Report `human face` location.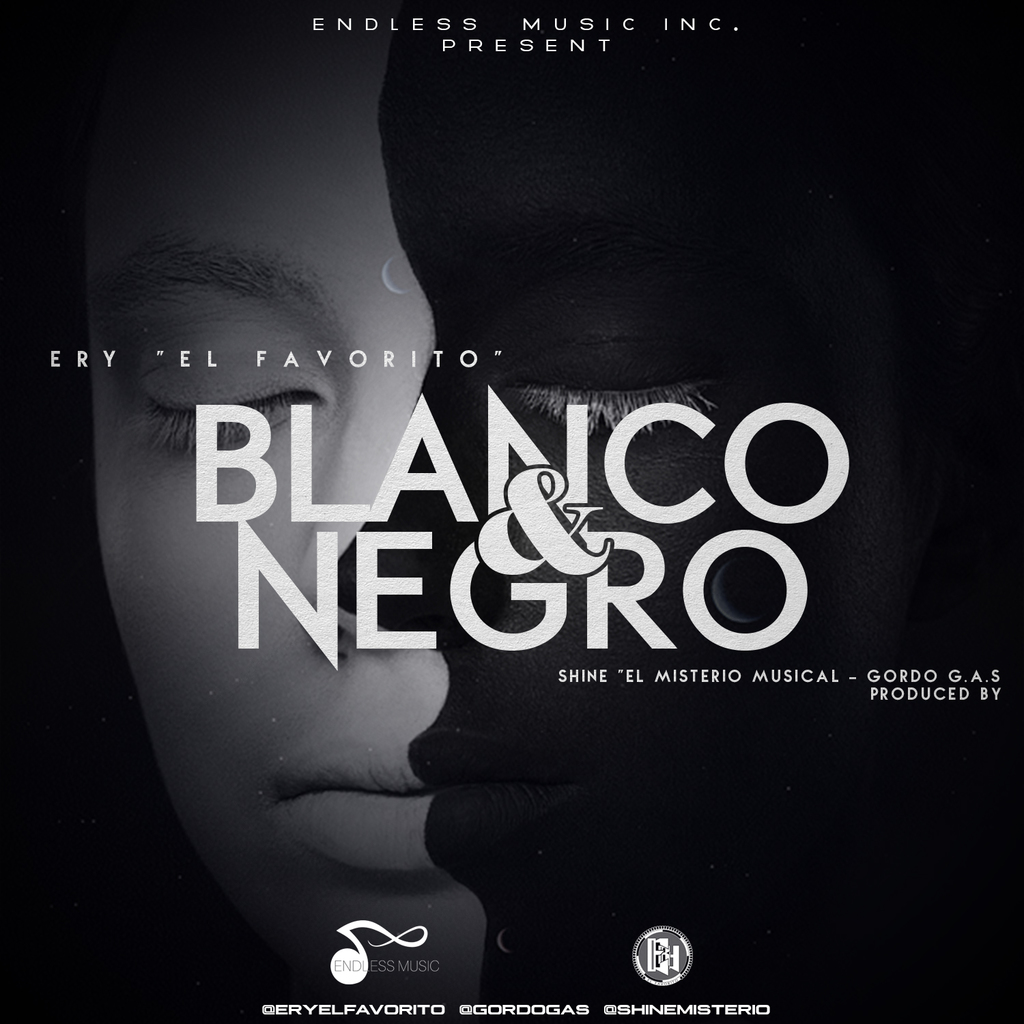
Report: (91, 12, 440, 1016).
